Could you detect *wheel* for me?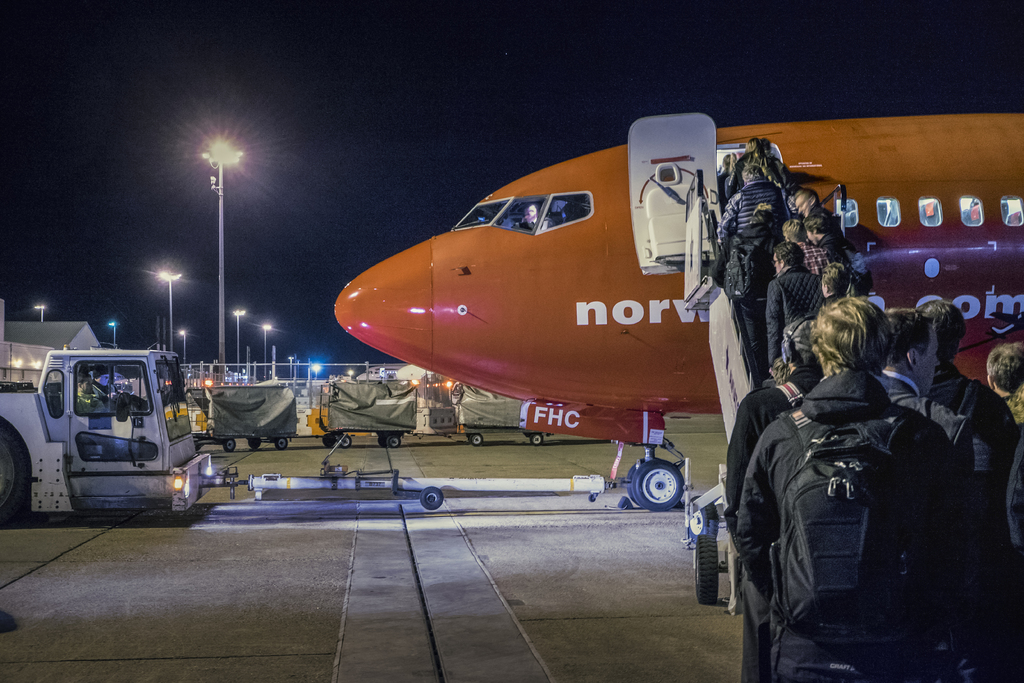
Detection result: Rect(625, 464, 673, 507).
